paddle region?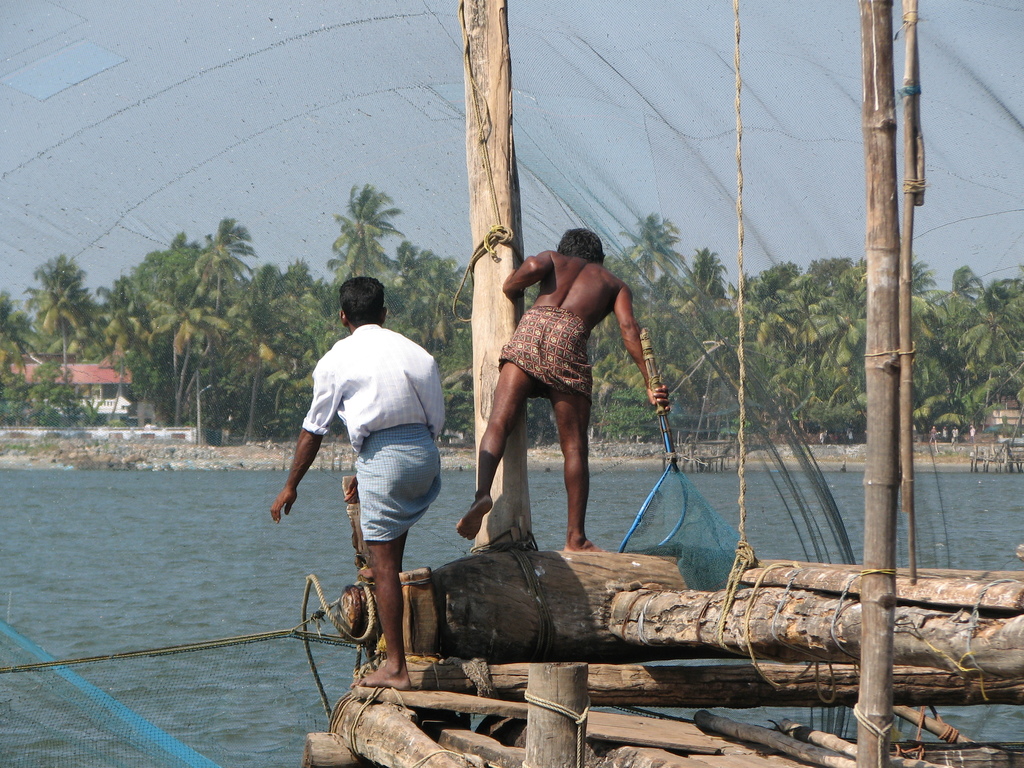
x1=642 y1=376 x2=719 y2=561
